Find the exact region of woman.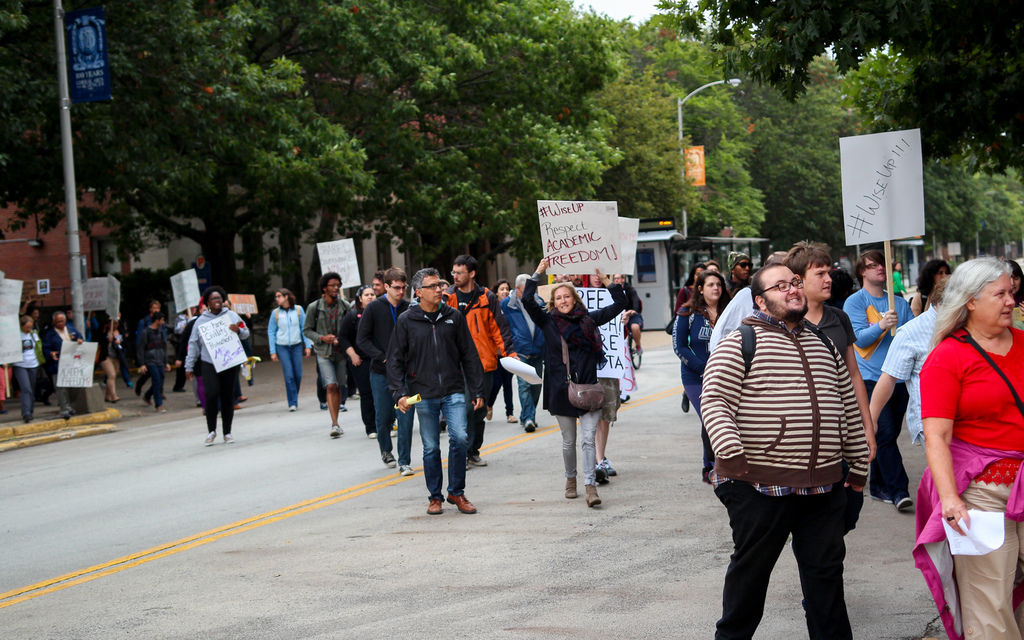
Exact region: rect(8, 316, 45, 417).
